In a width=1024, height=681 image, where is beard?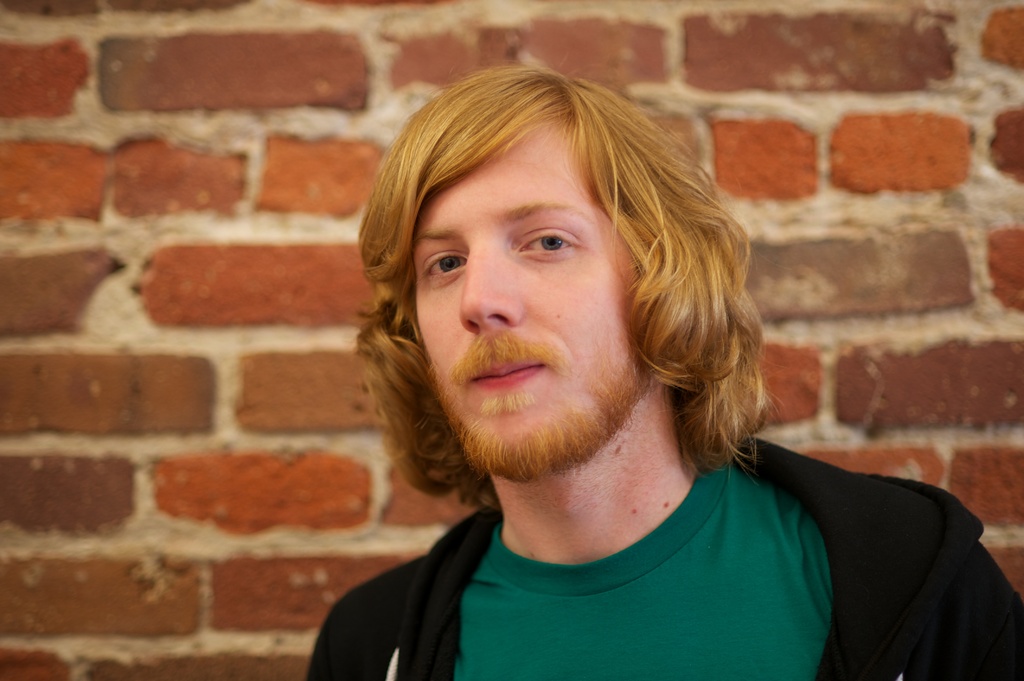
(left=420, top=353, right=655, bottom=484).
